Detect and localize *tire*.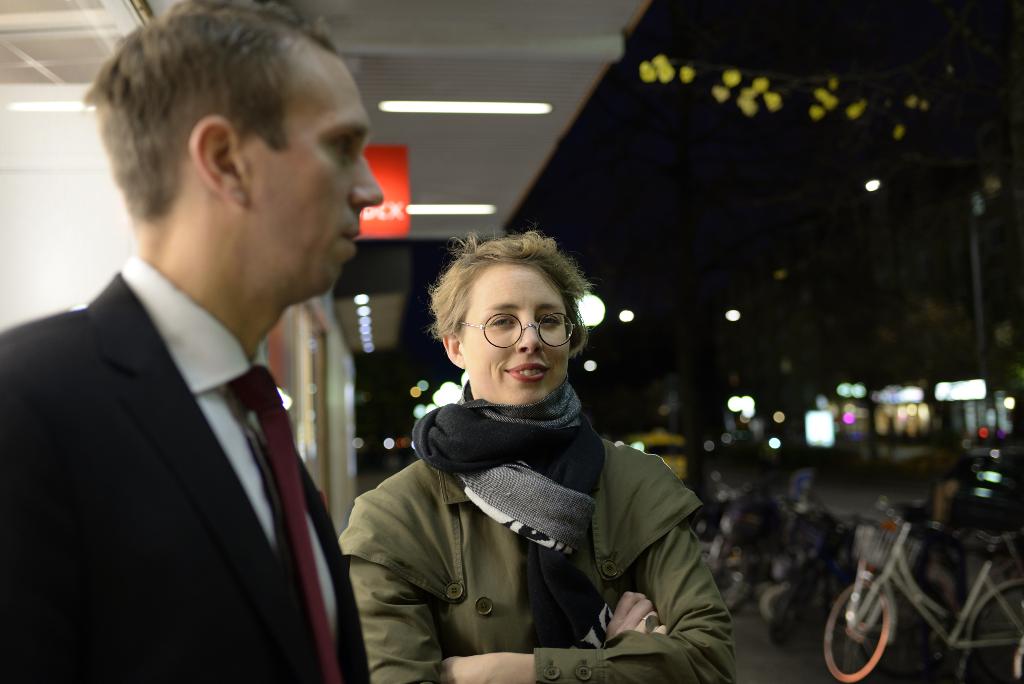
Localized at 821,576,891,683.
